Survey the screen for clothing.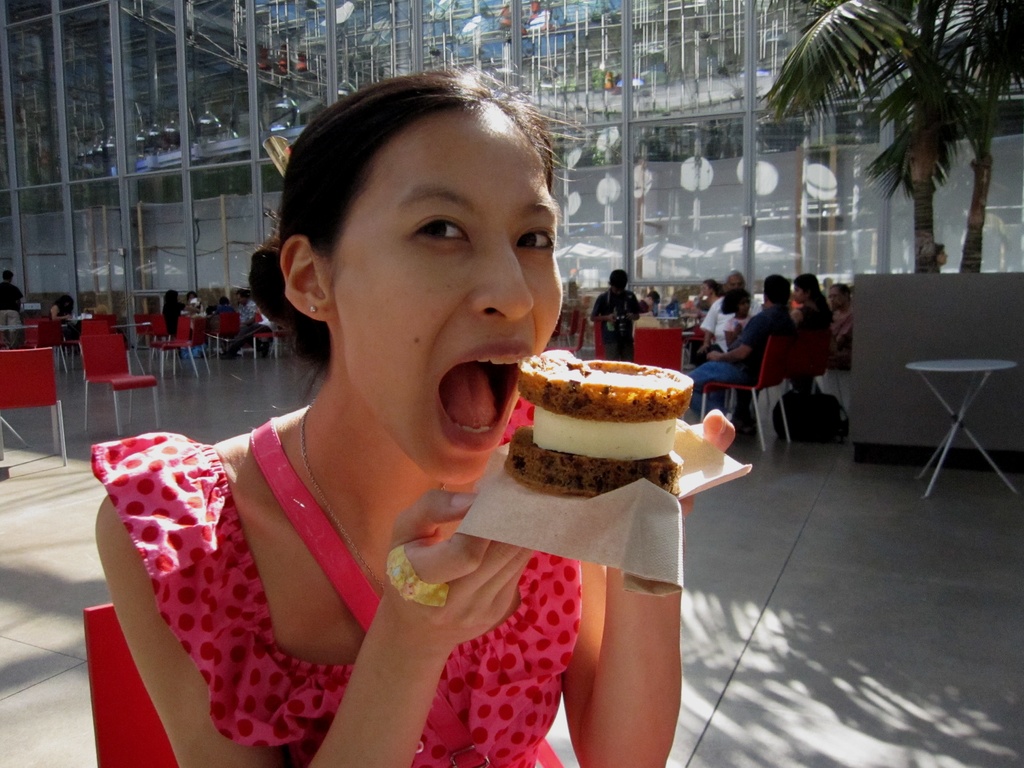
Survey found: pyautogui.locateOnScreen(236, 301, 257, 331).
